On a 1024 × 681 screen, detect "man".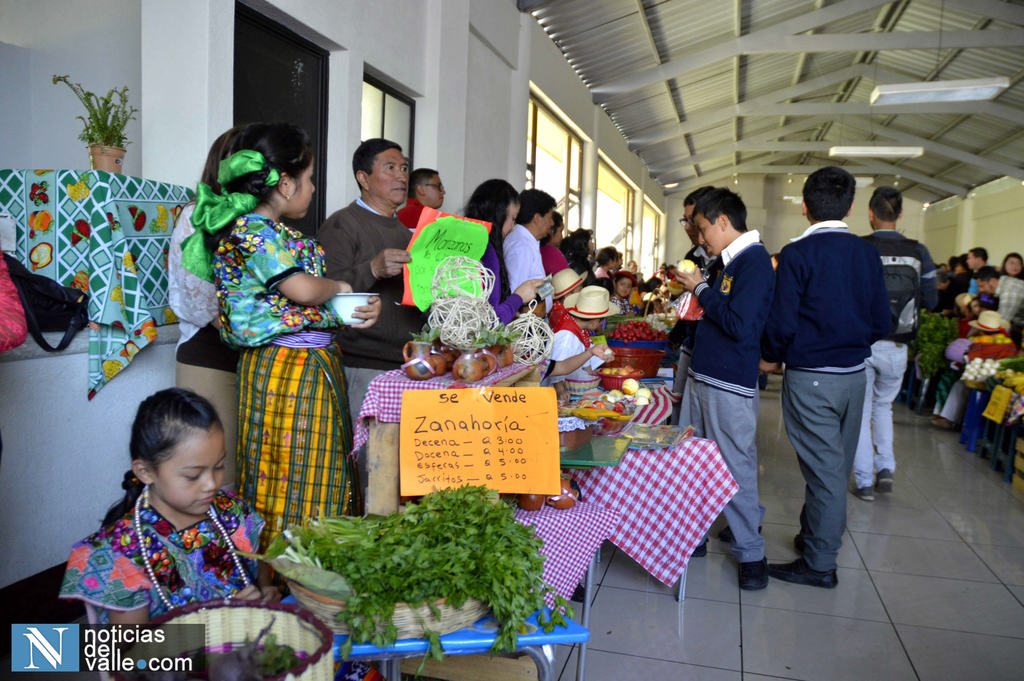
[965, 246, 988, 274].
